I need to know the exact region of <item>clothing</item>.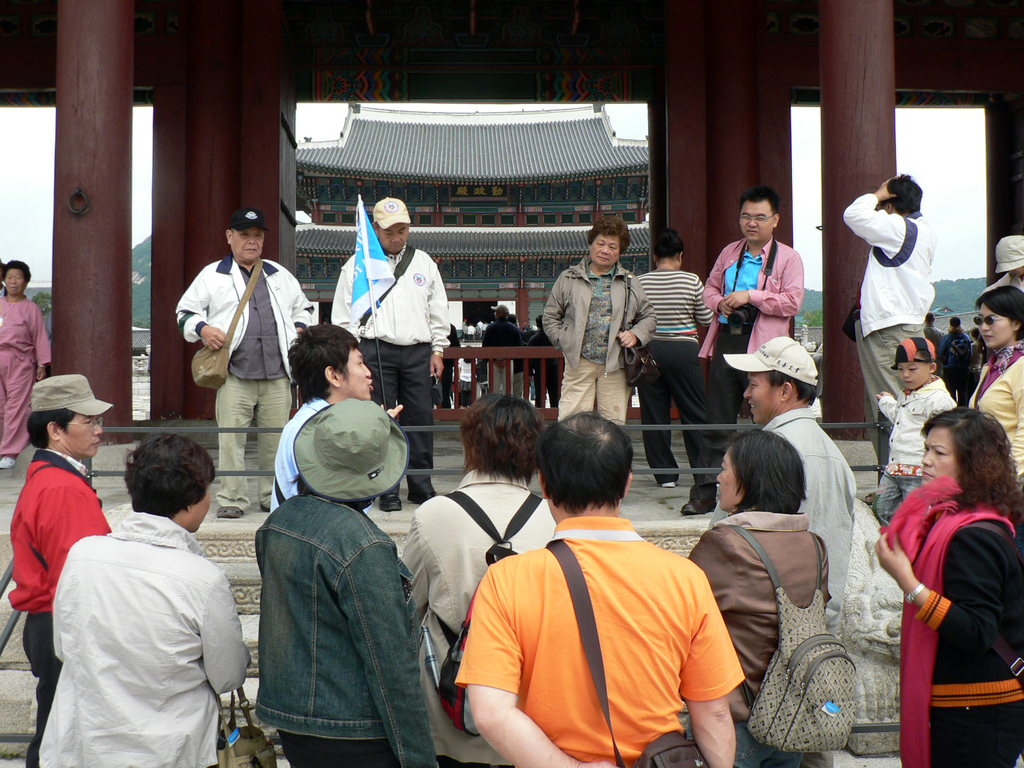
Region: x1=34 y1=509 x2=247 y2=767.
